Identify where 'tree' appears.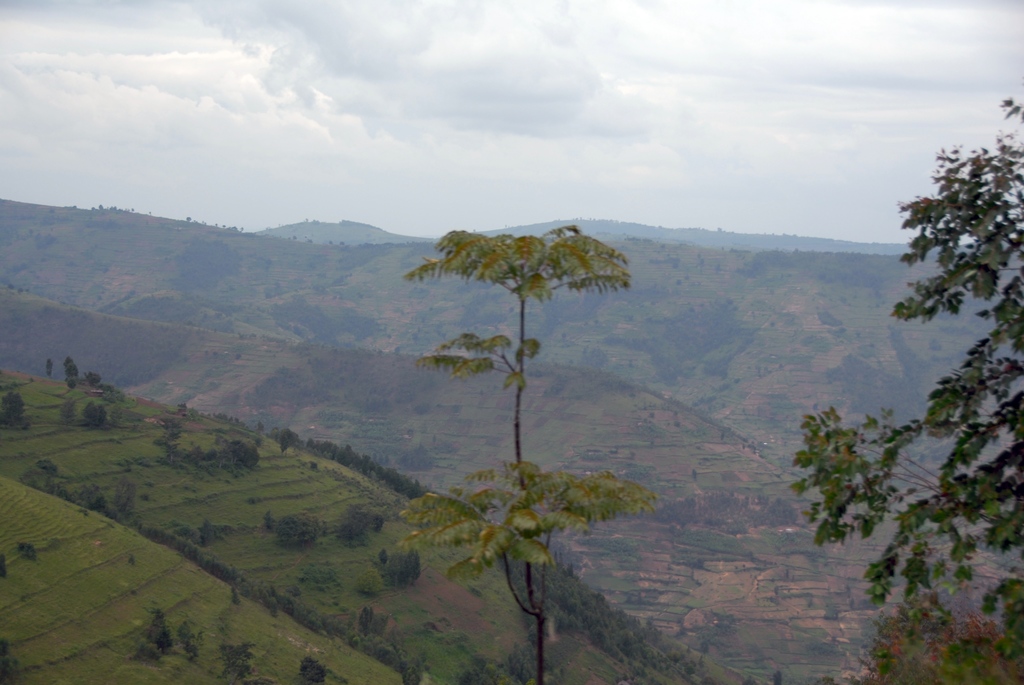
Appears at box(81, 398, 104, 422).
